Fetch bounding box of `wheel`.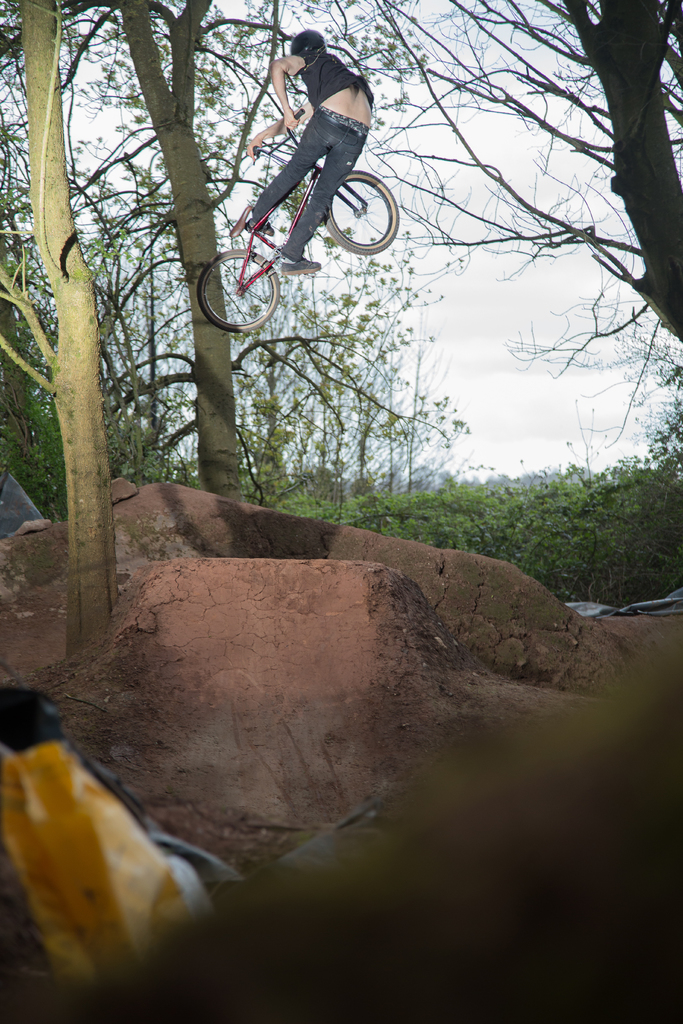
Bbox: (x1=324, y1=171, x2=397, y2=255).
